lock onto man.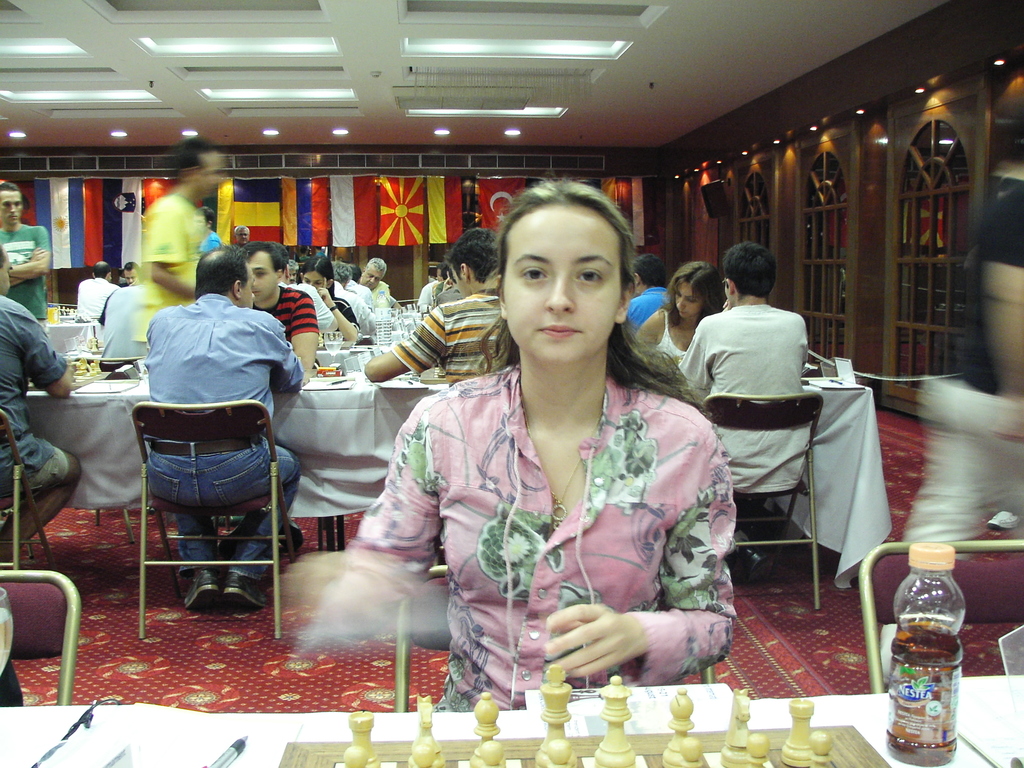
Locked: {"x1": 240, "y1": 241, "x2": 322, "y2": 545}.
